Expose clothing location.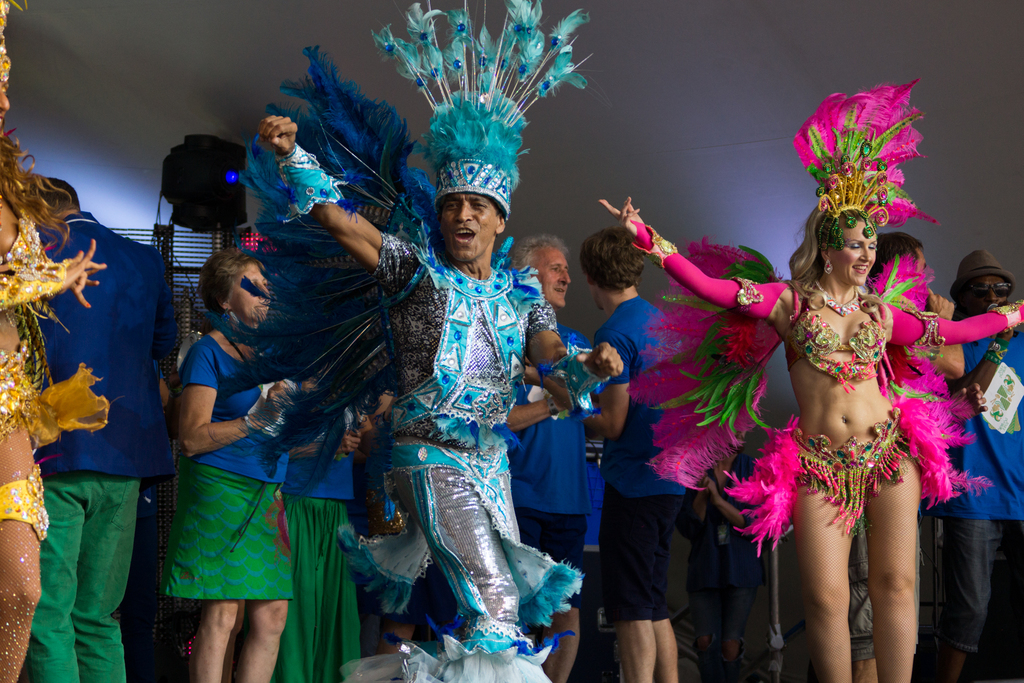
Exposed at box=[590, 290, 698, 625].
